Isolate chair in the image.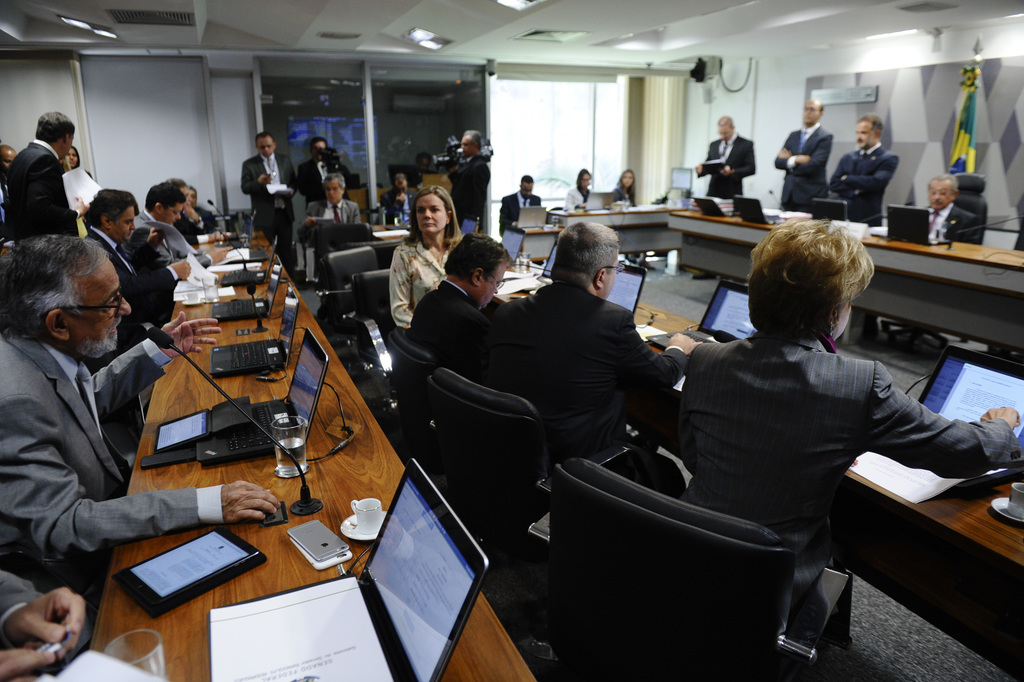
Isolated region: box=[297, 225, 375, 313].
